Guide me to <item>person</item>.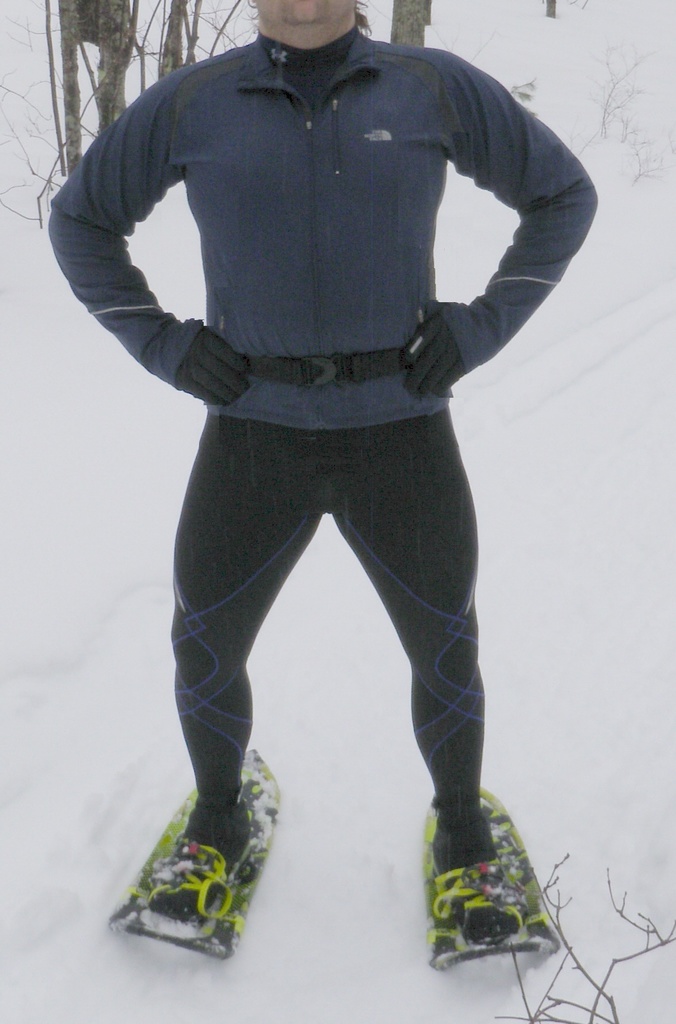
Guidance: x1=29 y1=0 x2=615 y2=902.
